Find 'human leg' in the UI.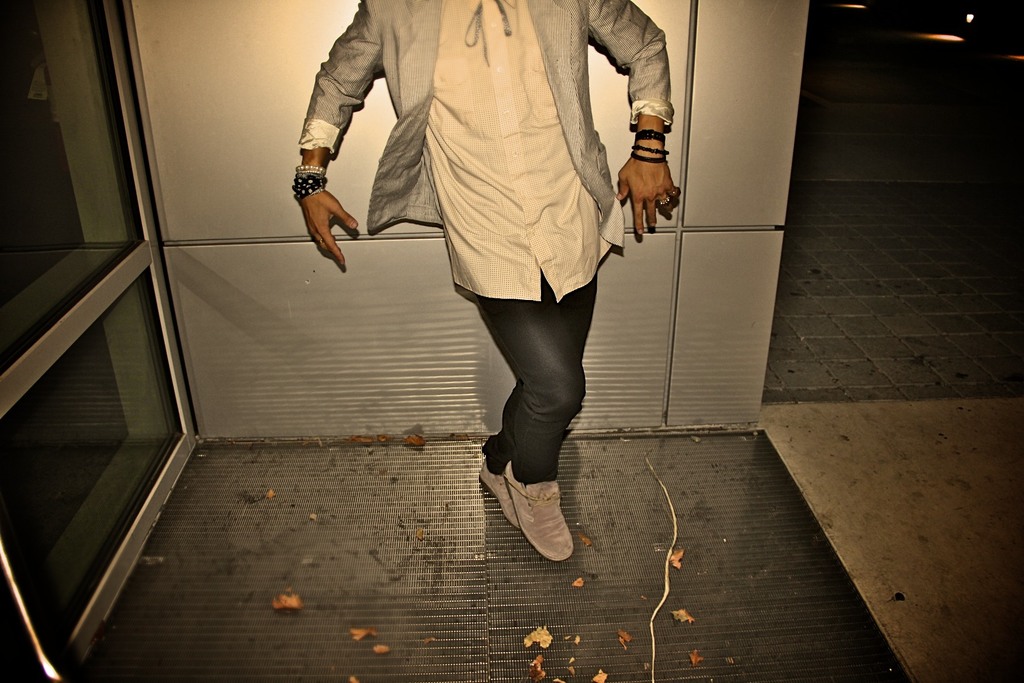
UI element at select_region(476, 288, 601, 569).
